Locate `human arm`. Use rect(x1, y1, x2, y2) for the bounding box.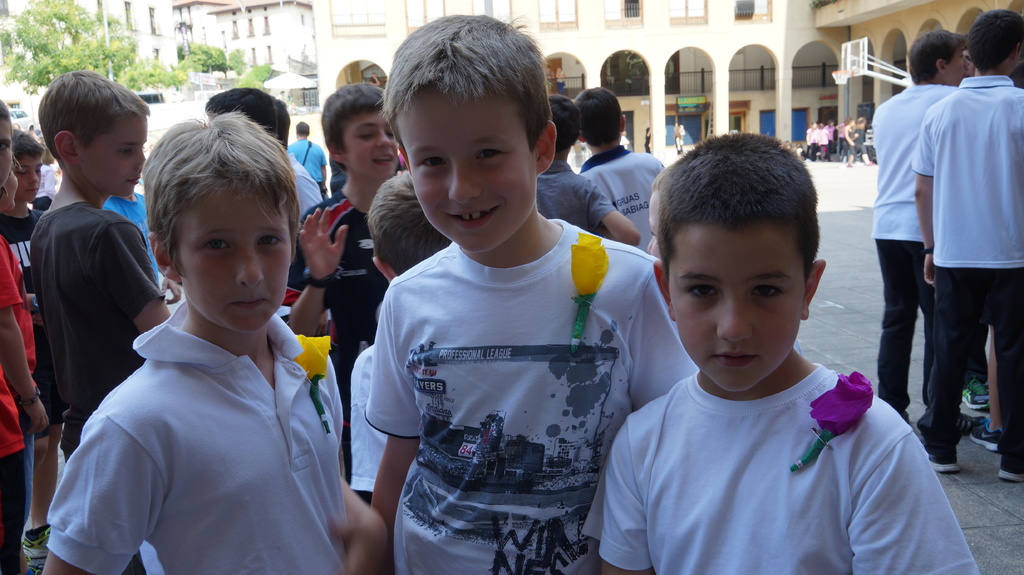
rect(360, 272, 422, 574).
